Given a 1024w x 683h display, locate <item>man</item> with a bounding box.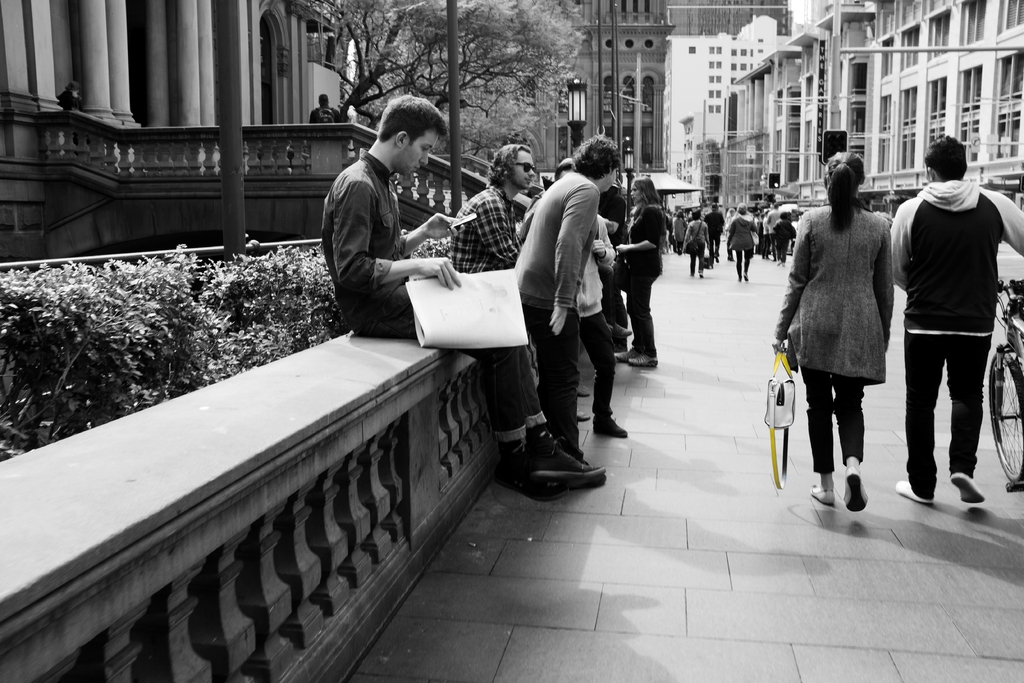
Located: x1=321 y1=94 x2=605 y2=514.
